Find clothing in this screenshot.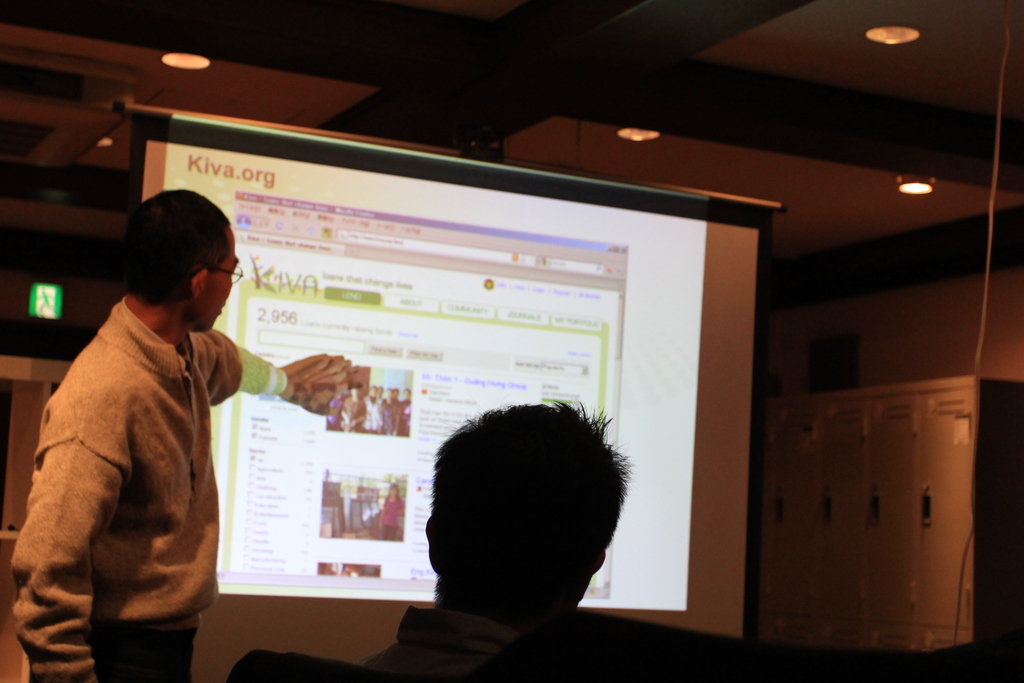
The bounding box for clothing is 325, 391, 415, 432.
